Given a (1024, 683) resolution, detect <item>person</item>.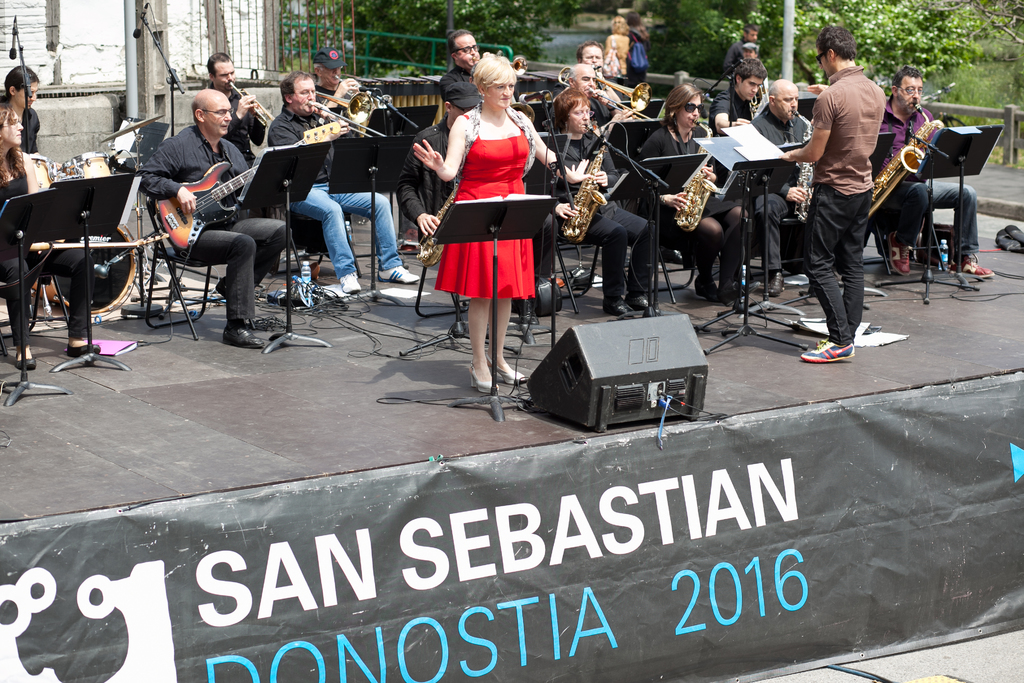
l=0, t=113, r=100, b=355.
